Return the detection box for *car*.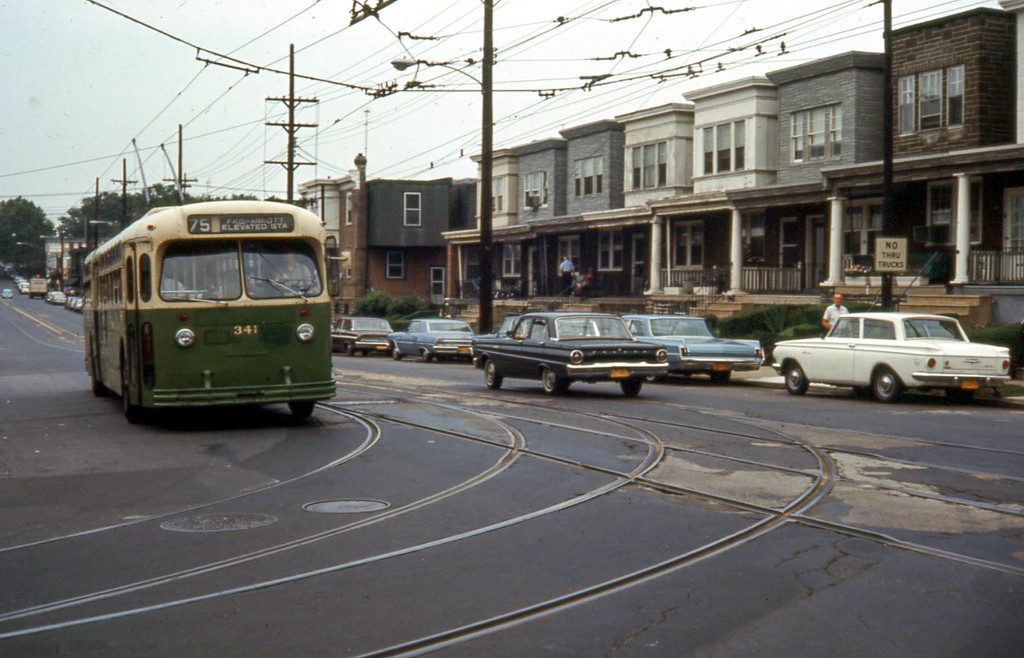
bbox=[627, 308, 769, 383].
